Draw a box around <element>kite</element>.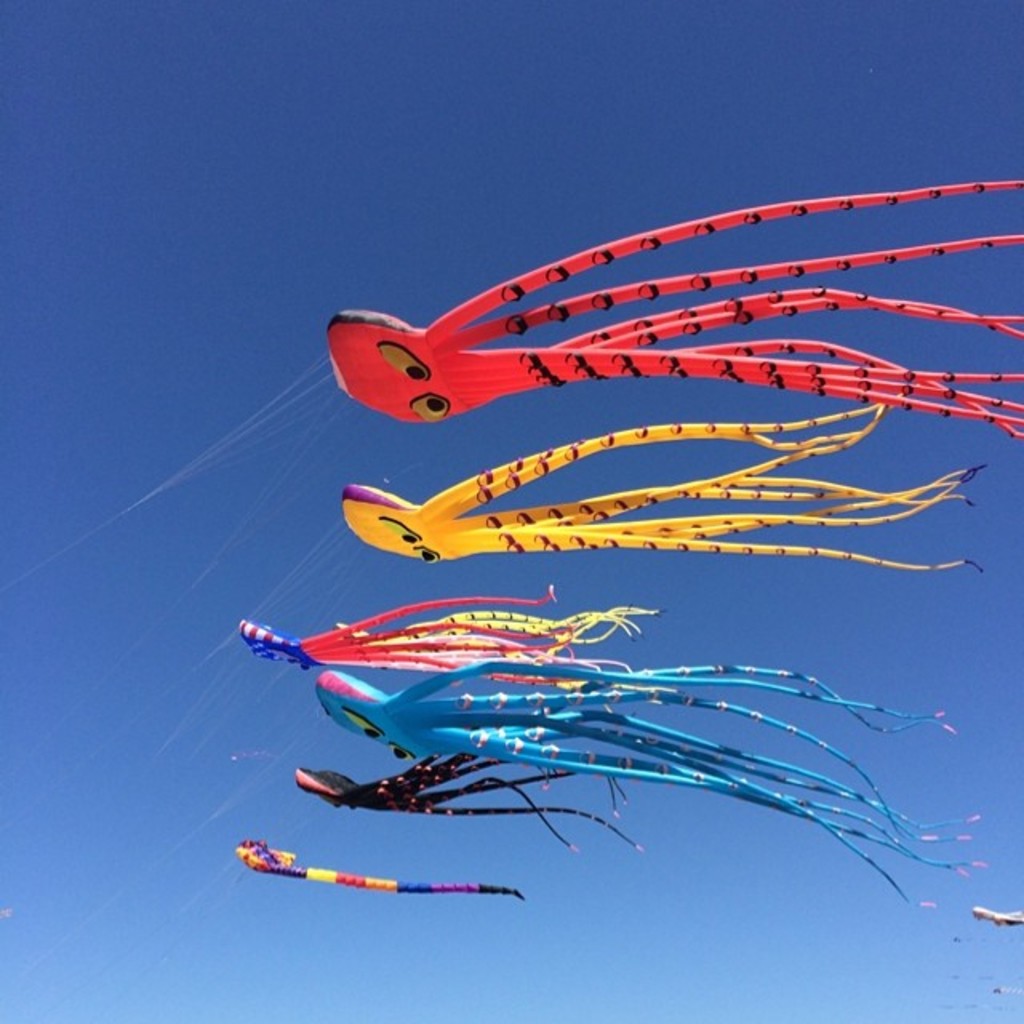
(290, 752, 653, 862).
